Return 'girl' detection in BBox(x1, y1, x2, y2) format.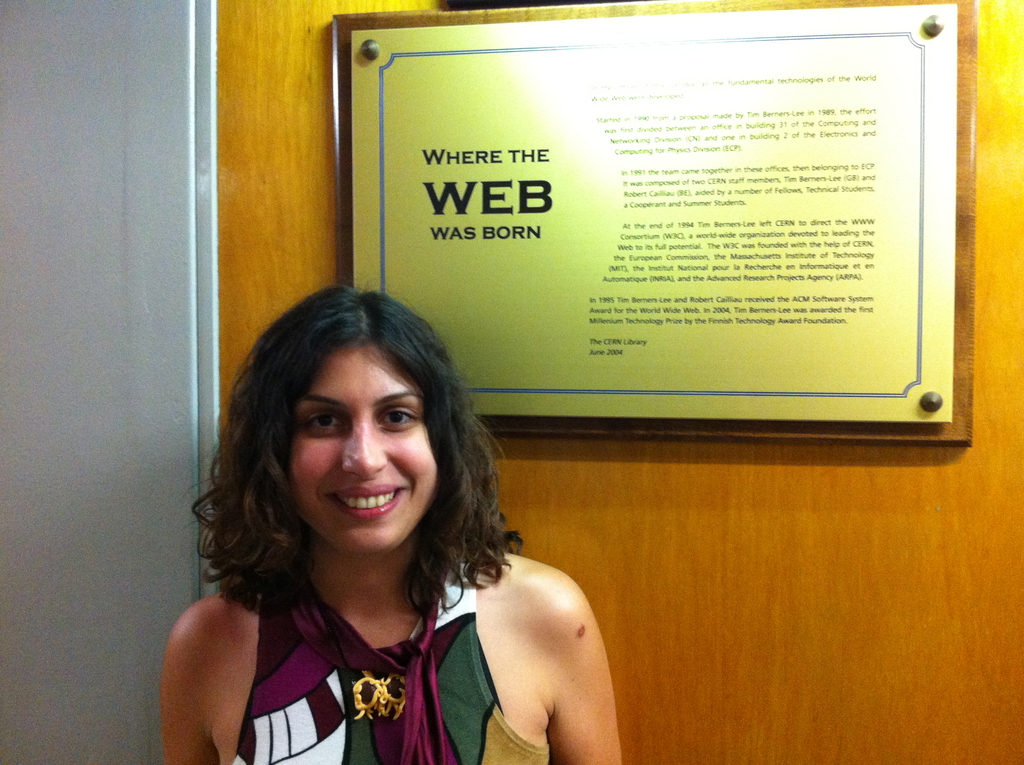
BBox(156, 278, 621, 764).
